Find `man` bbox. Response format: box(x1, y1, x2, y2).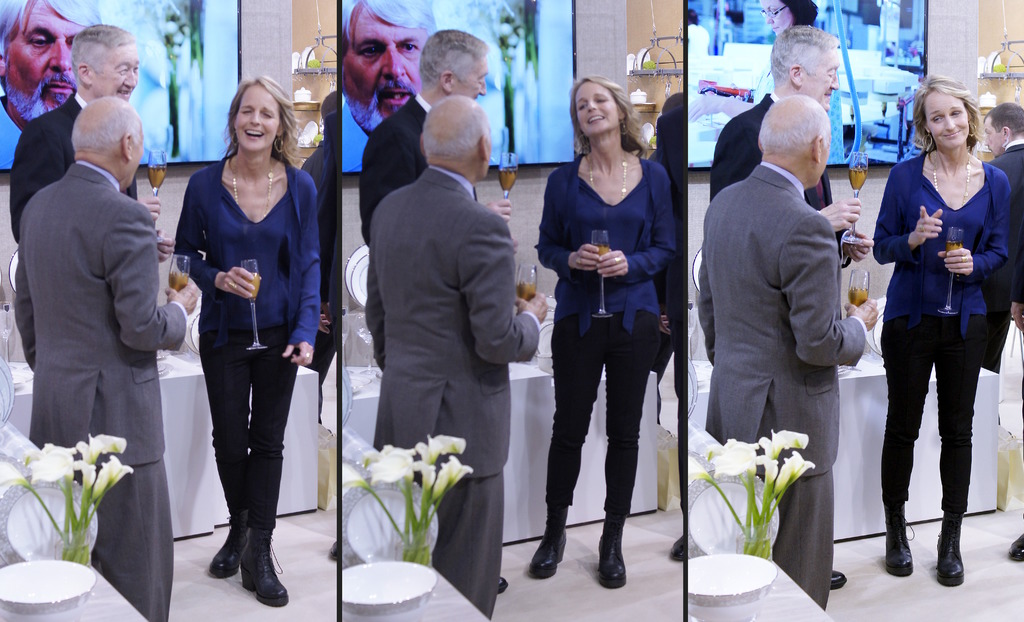
box(24, 90, 207, 621).
